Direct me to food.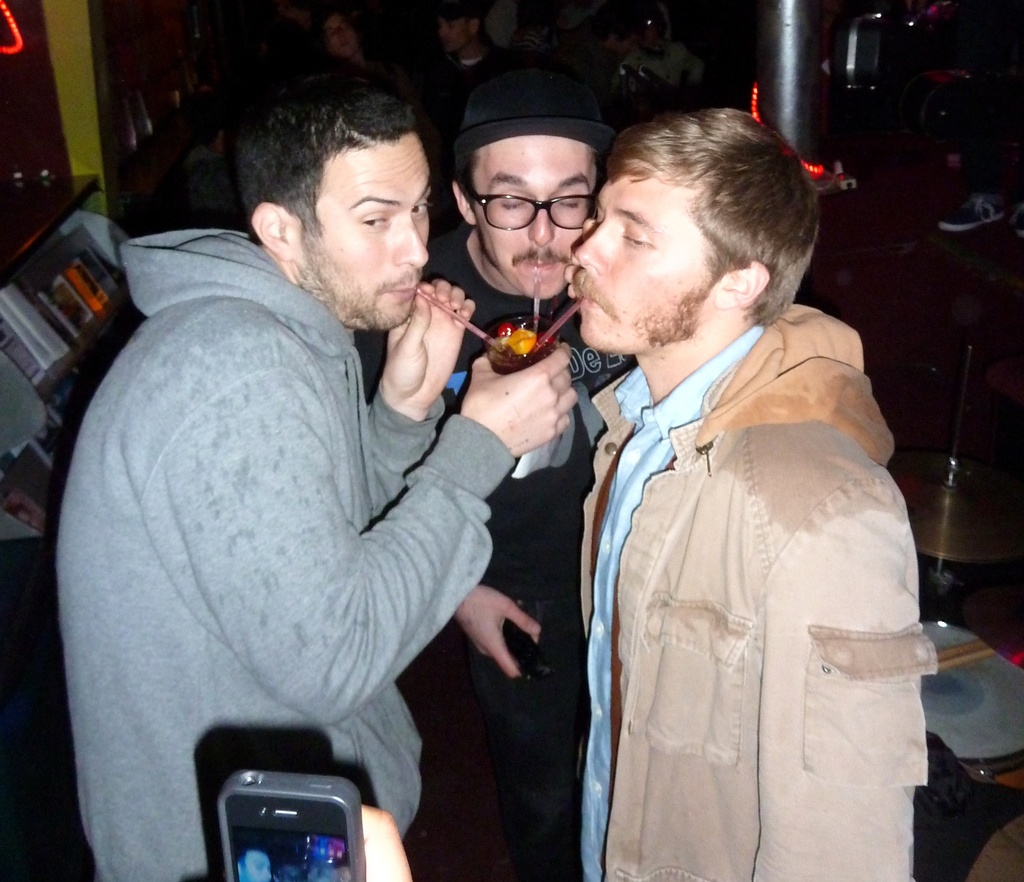
Direction: <box>488,326,556,376</box>.
